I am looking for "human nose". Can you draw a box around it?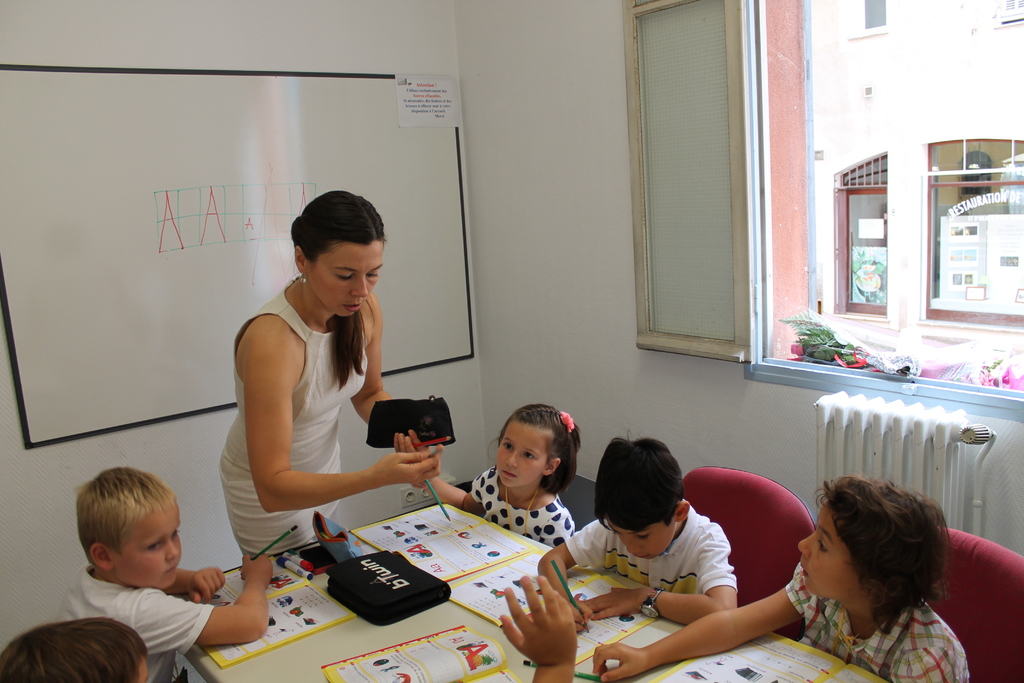
Sure, the bounding box is 506:446:519:467.
